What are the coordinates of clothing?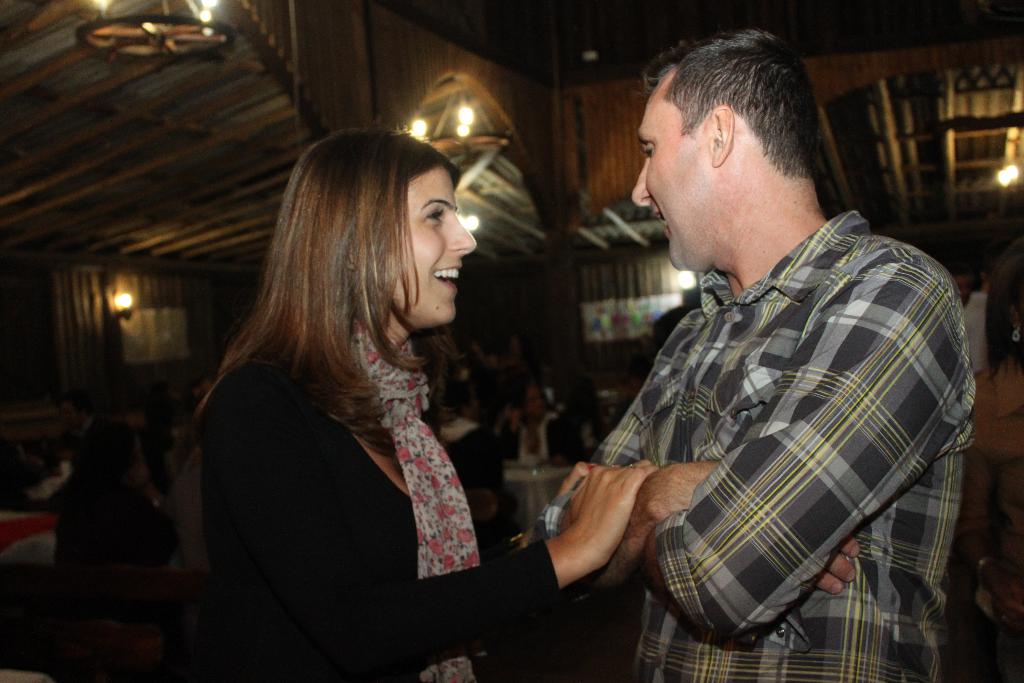
x1=56, y1=468, x2=184, y2=578.
